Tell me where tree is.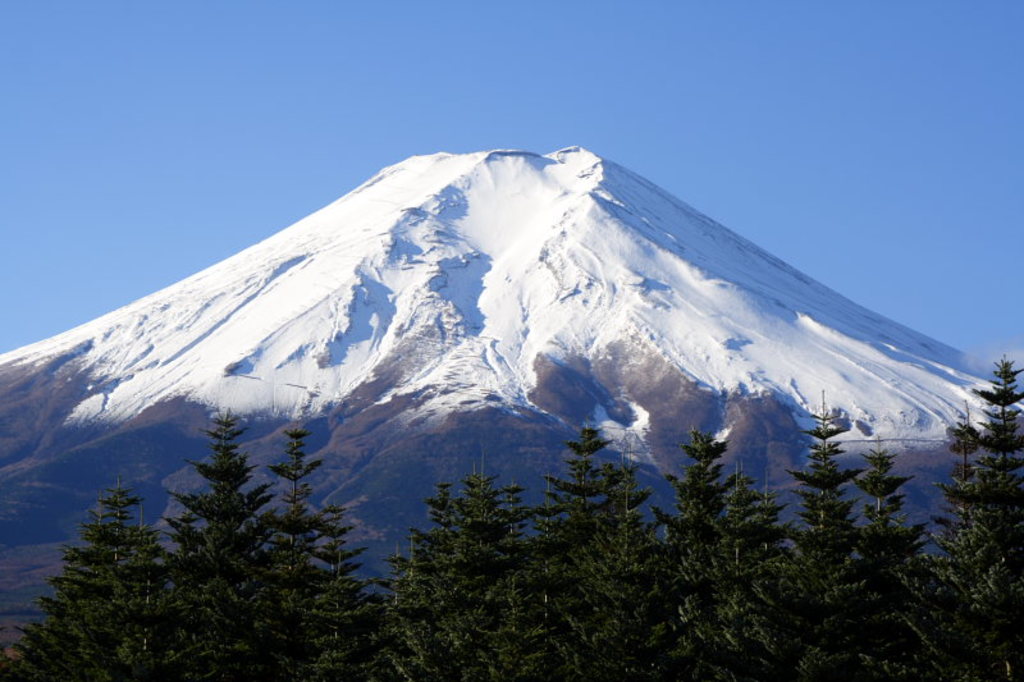
tree is at (361, 516, 476, 681).
